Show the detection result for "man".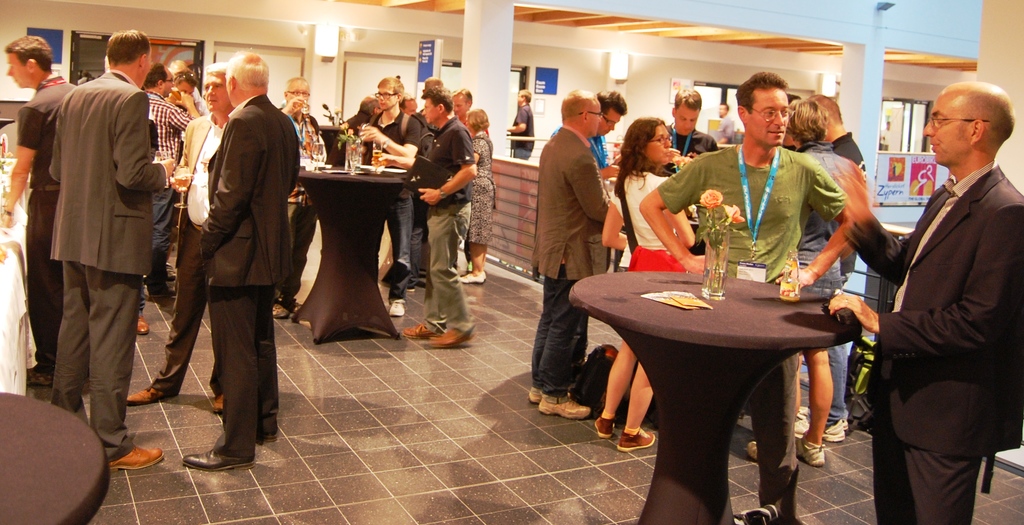
locate(6, 34, 81, 387).
